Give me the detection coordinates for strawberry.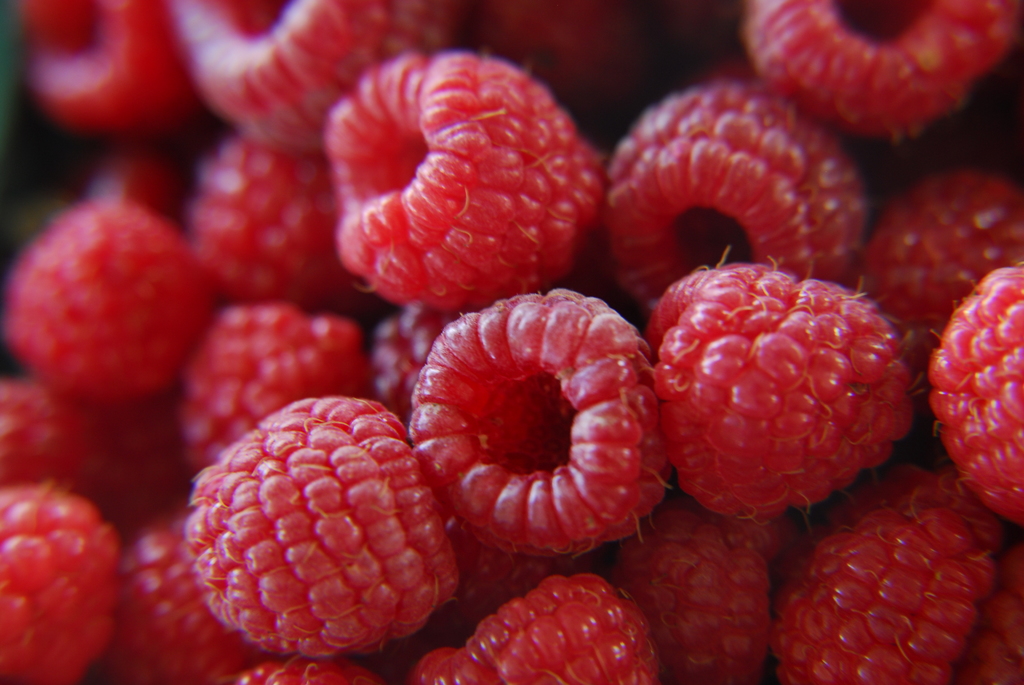
[408, 587, 697, 684].
